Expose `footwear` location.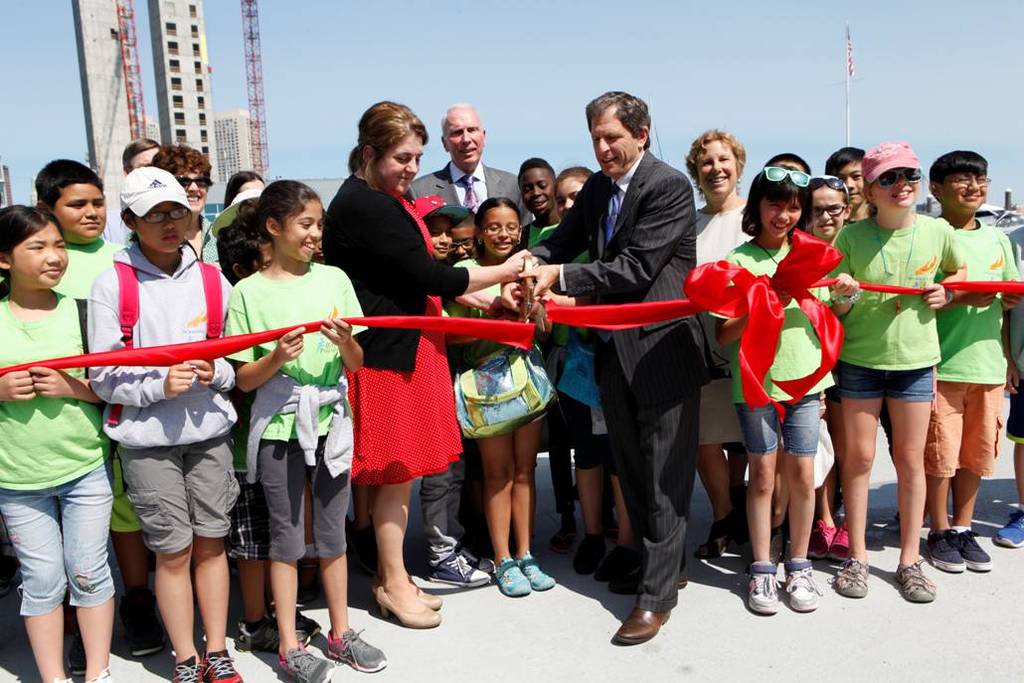
Exposed at {"x1": 325, "y1": 632, "x2": 388, "y2": 671}.
